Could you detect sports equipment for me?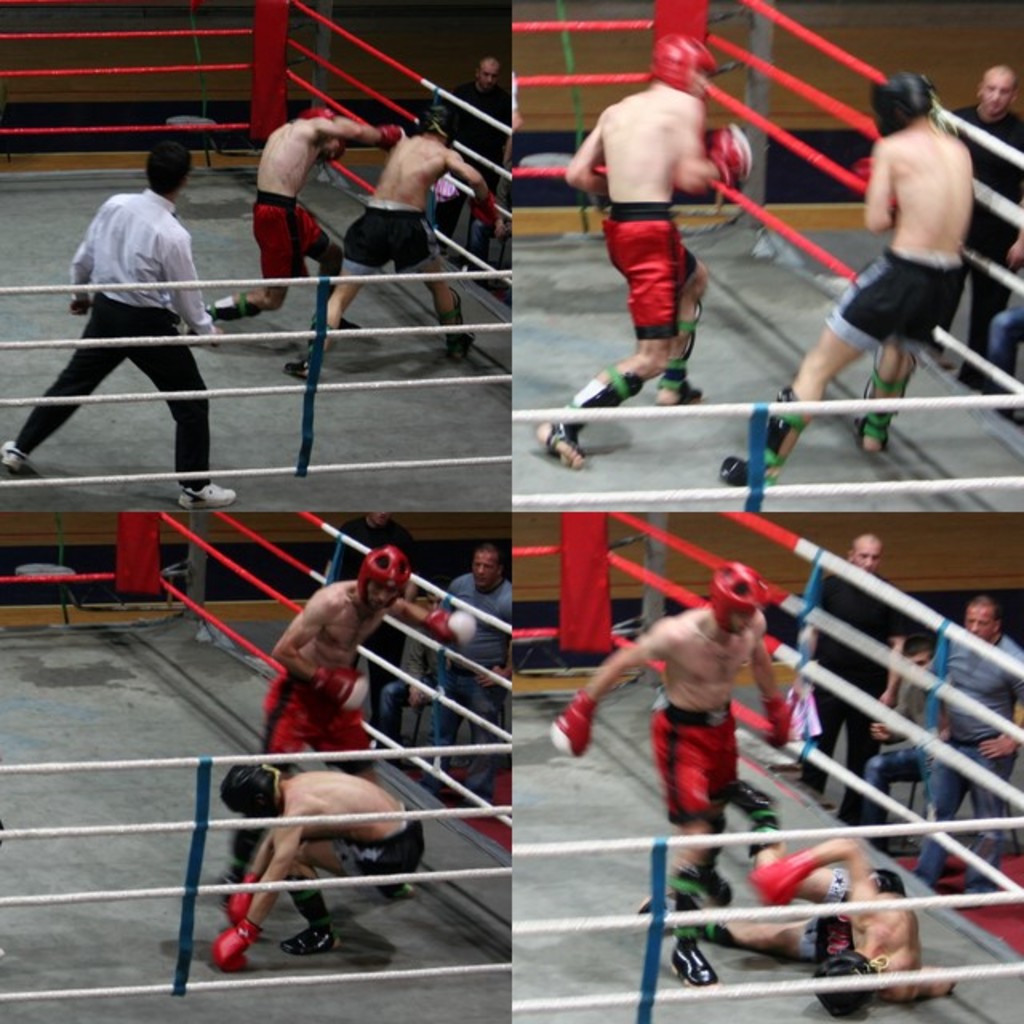
Detection result: <bbox>296, 102, 334, 122</bbox>.
